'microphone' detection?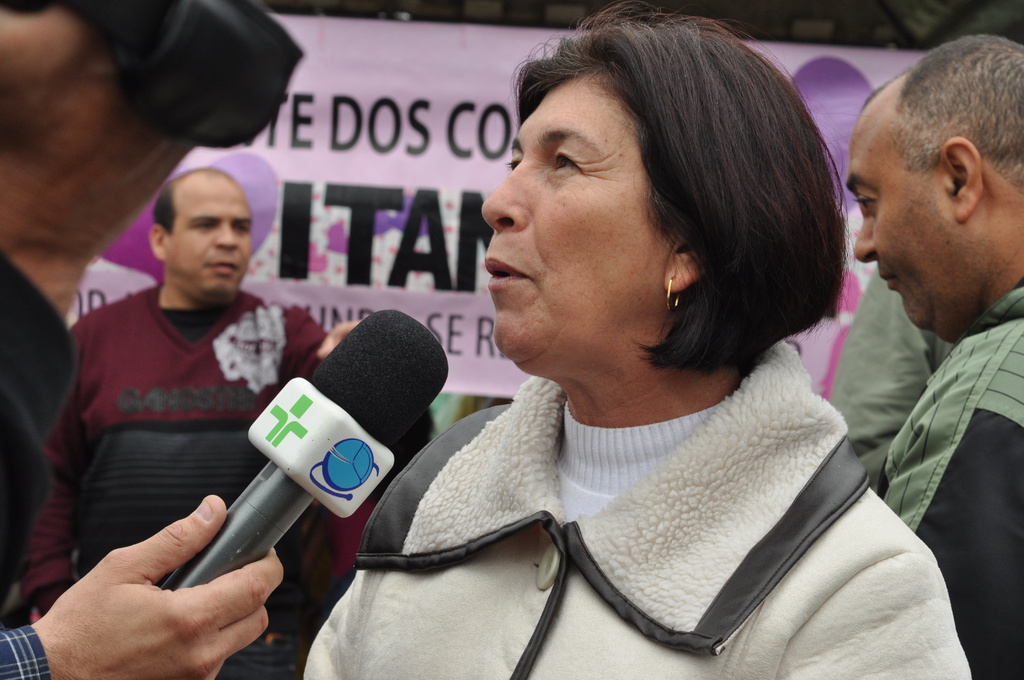
(121, 341, 435, 635)
